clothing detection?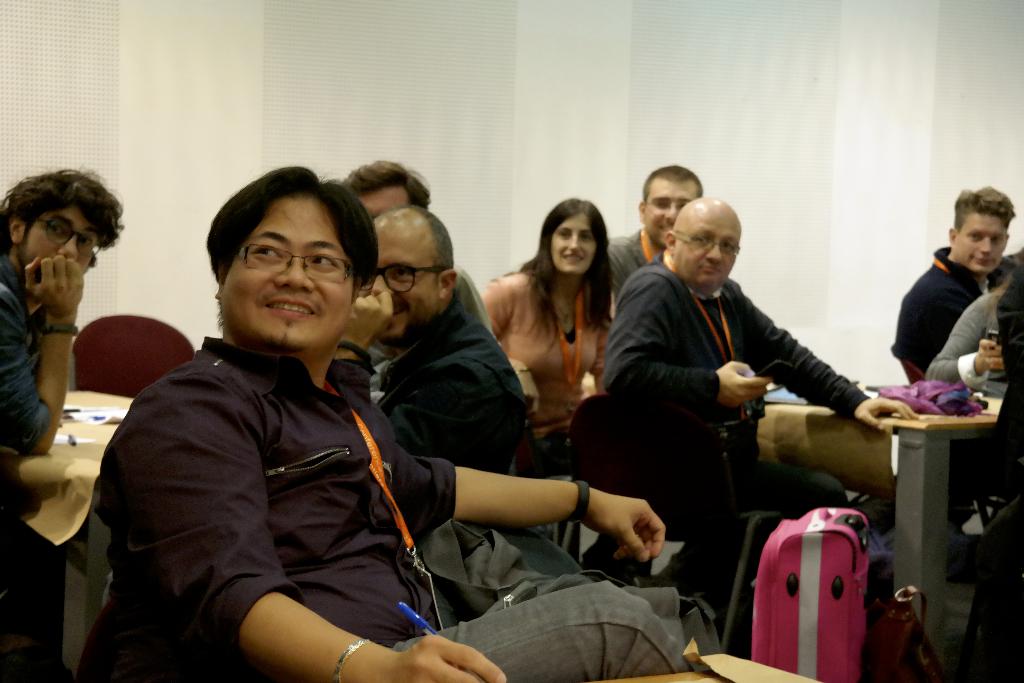
x1=477 y1=266 x2=614 y2=468
